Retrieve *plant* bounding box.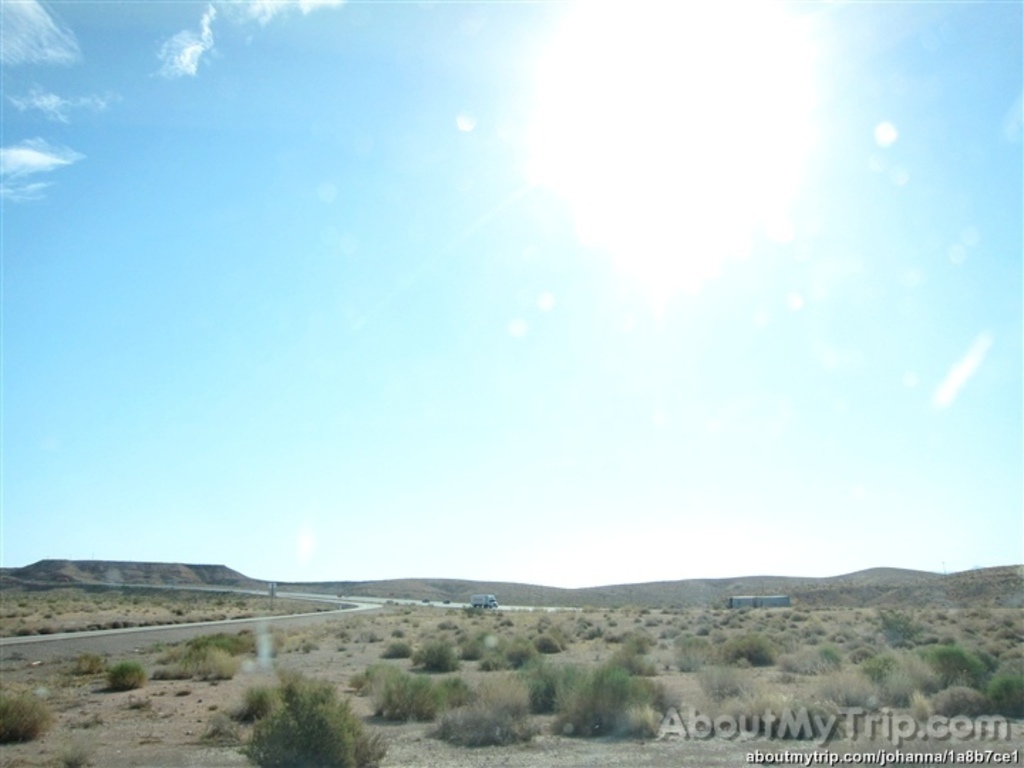
Bounding box: box(617, 683, 683, 747).
